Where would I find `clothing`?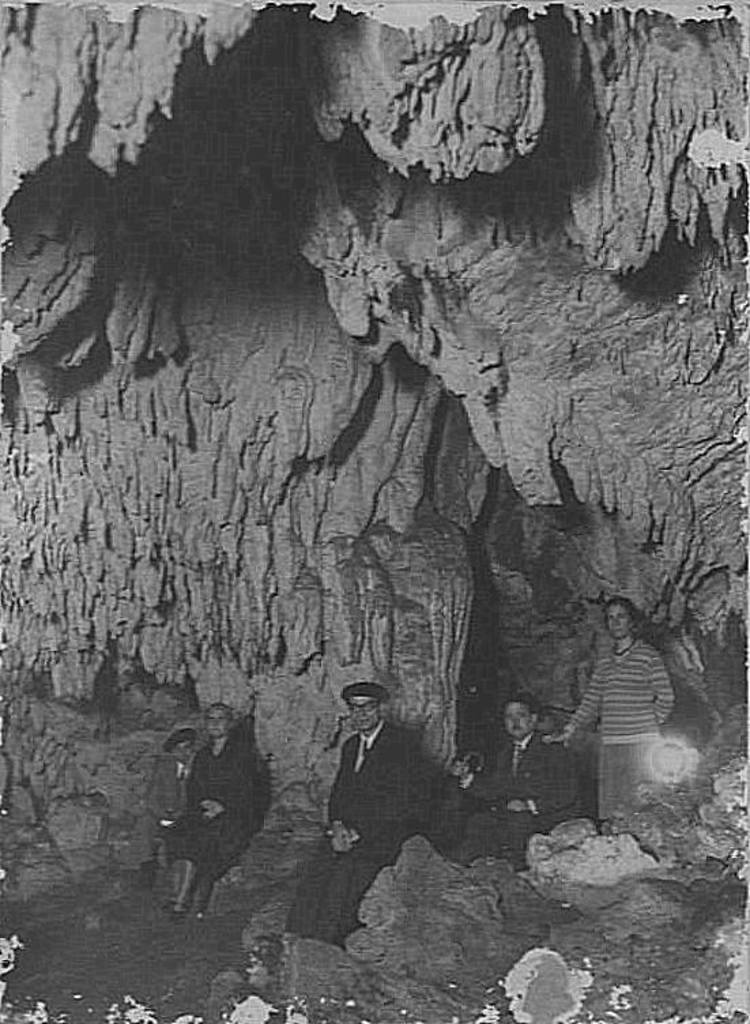
At bbox=[577, 583, 698, 816].
